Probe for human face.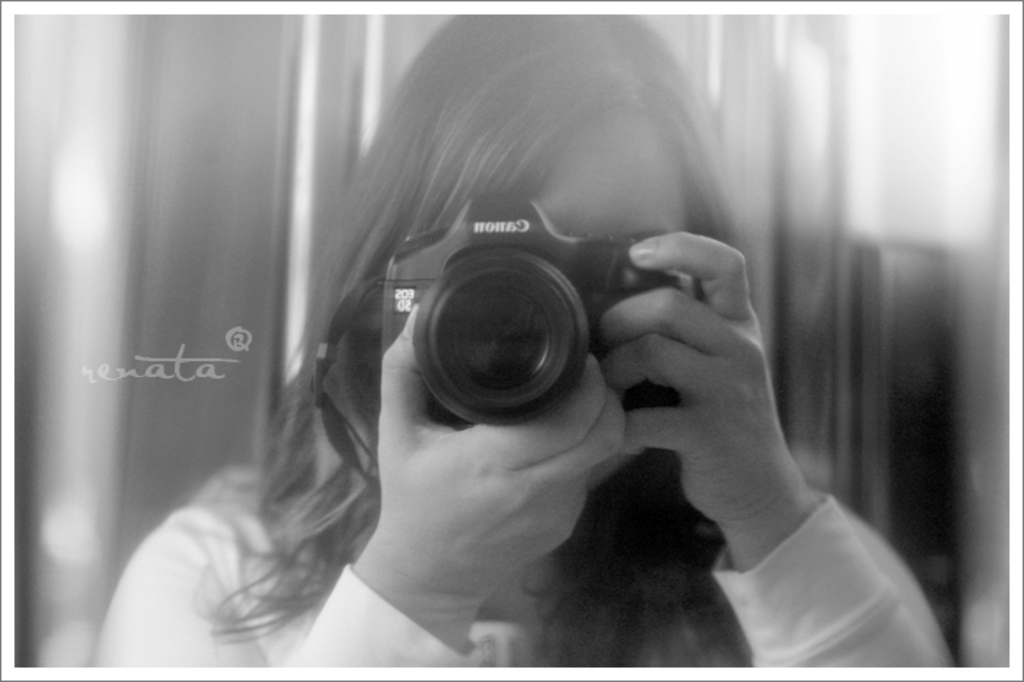
Probe result: locate(540, 114, 685, 233).
